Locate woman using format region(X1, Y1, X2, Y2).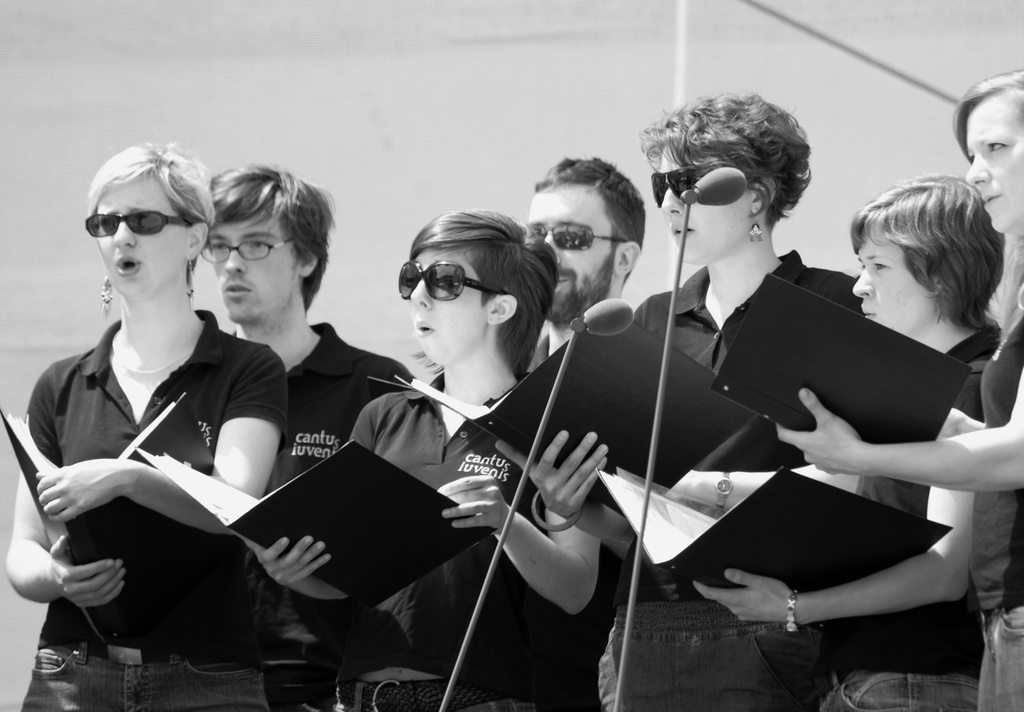
region(698, 167, 1009, 711).
